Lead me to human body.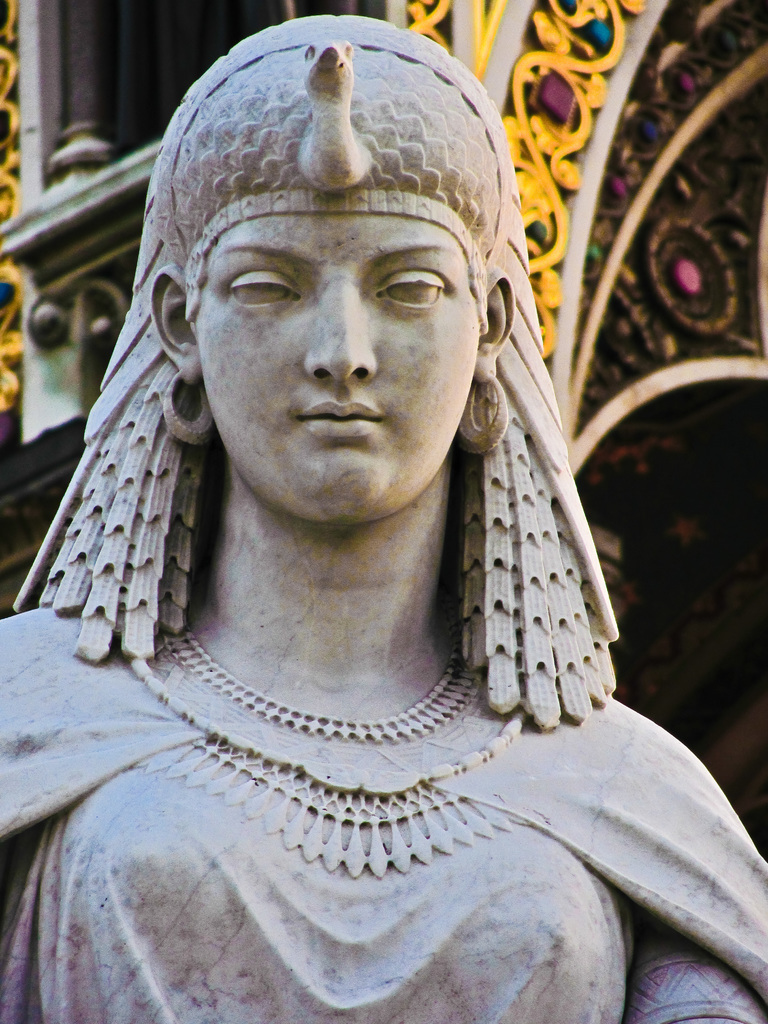
Lead to (66, 76, 704, 1002).
